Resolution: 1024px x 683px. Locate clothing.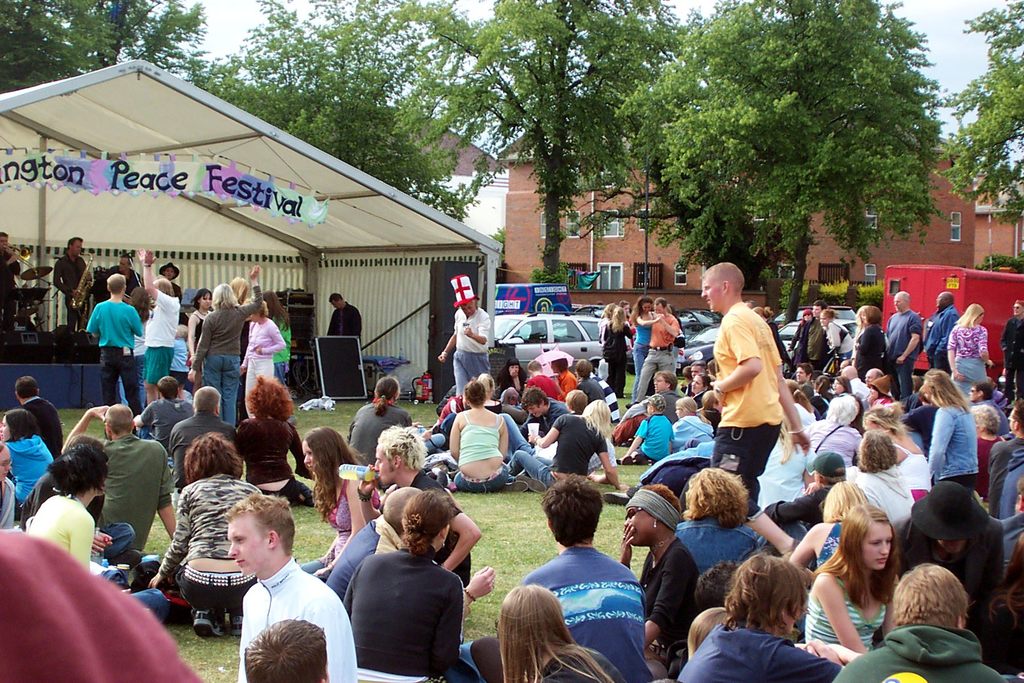
902 391 924 415.
